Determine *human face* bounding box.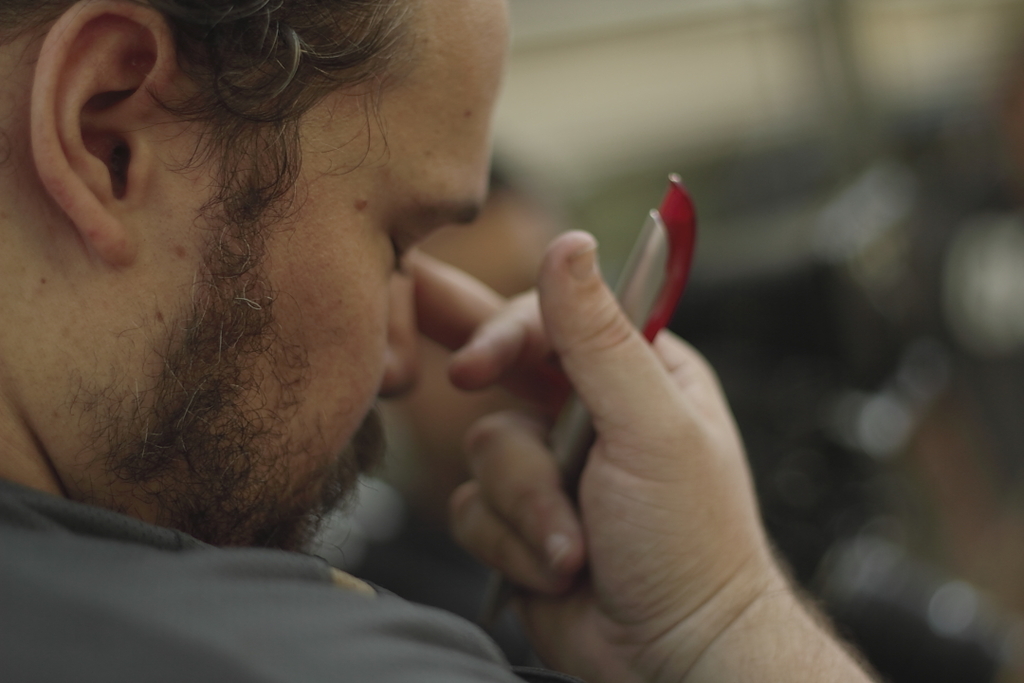
Determined: 134:0:515:549.
